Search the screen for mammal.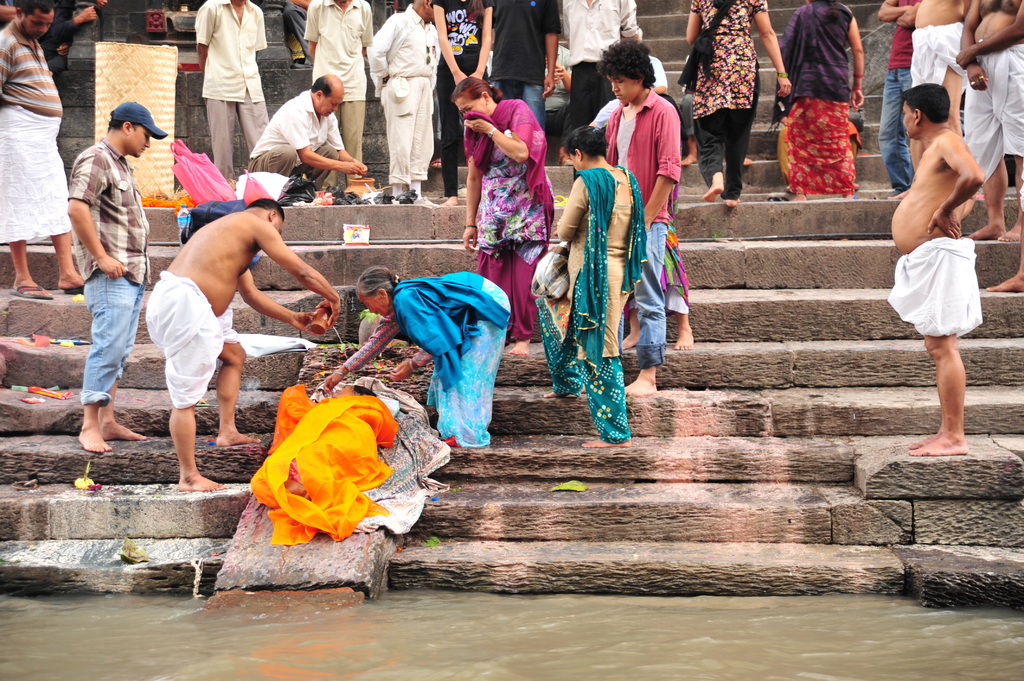
Found at x1=0, y1=2, x2=84, y2=293.
